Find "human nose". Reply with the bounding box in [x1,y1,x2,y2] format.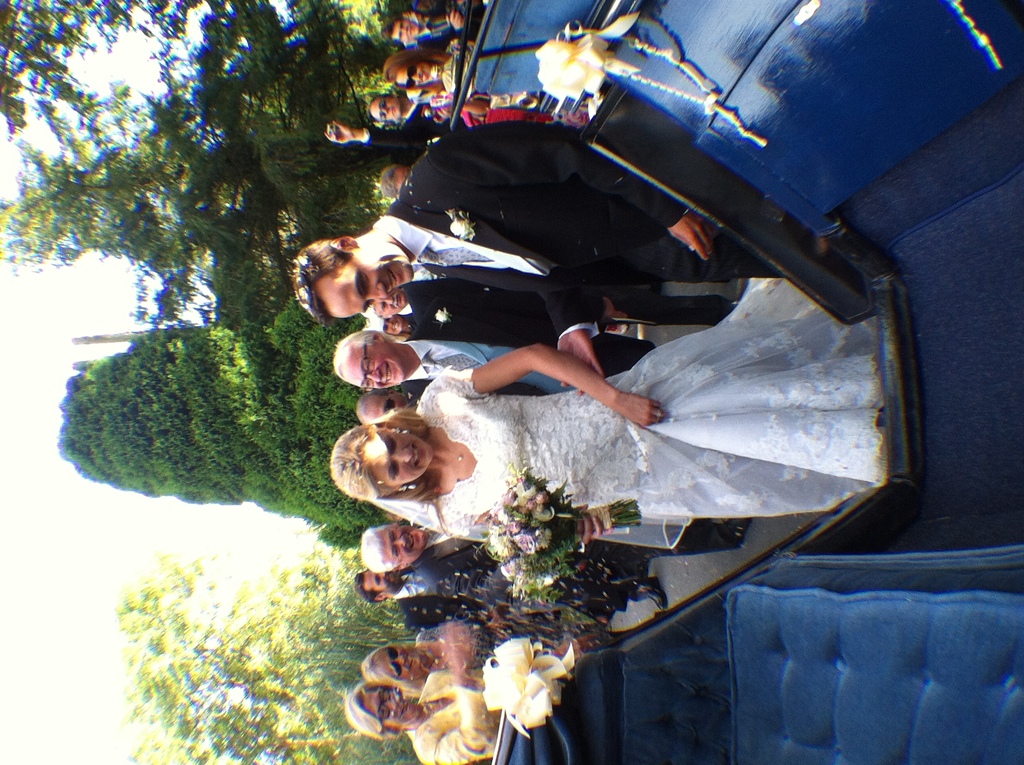
[387,298,394,300].
